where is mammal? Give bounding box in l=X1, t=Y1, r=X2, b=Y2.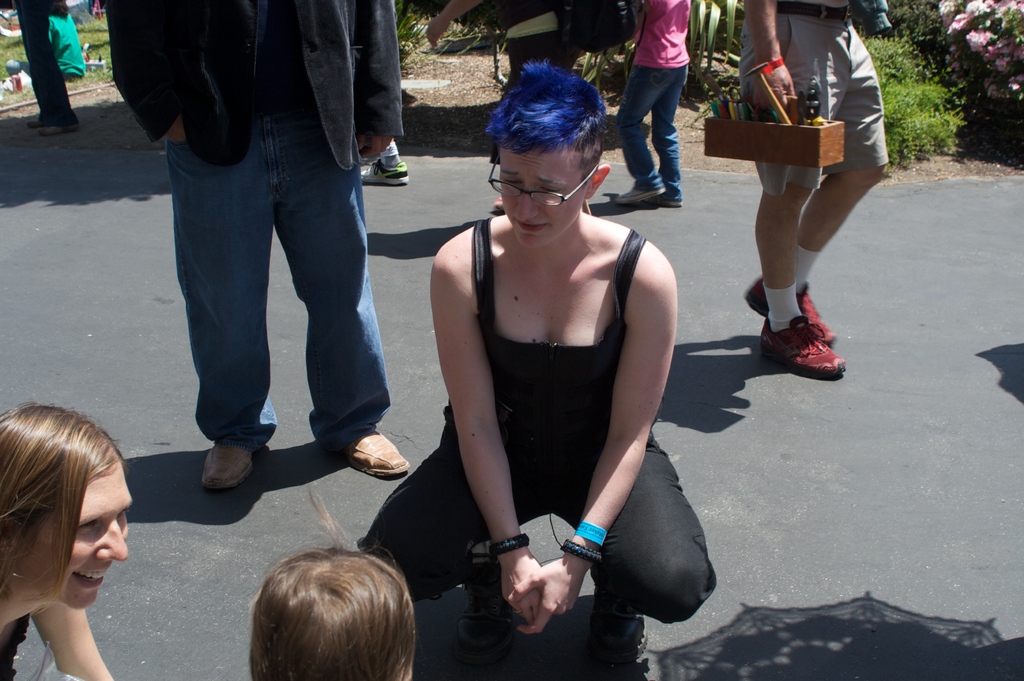
l=390, t=87, r=721, b=658.
